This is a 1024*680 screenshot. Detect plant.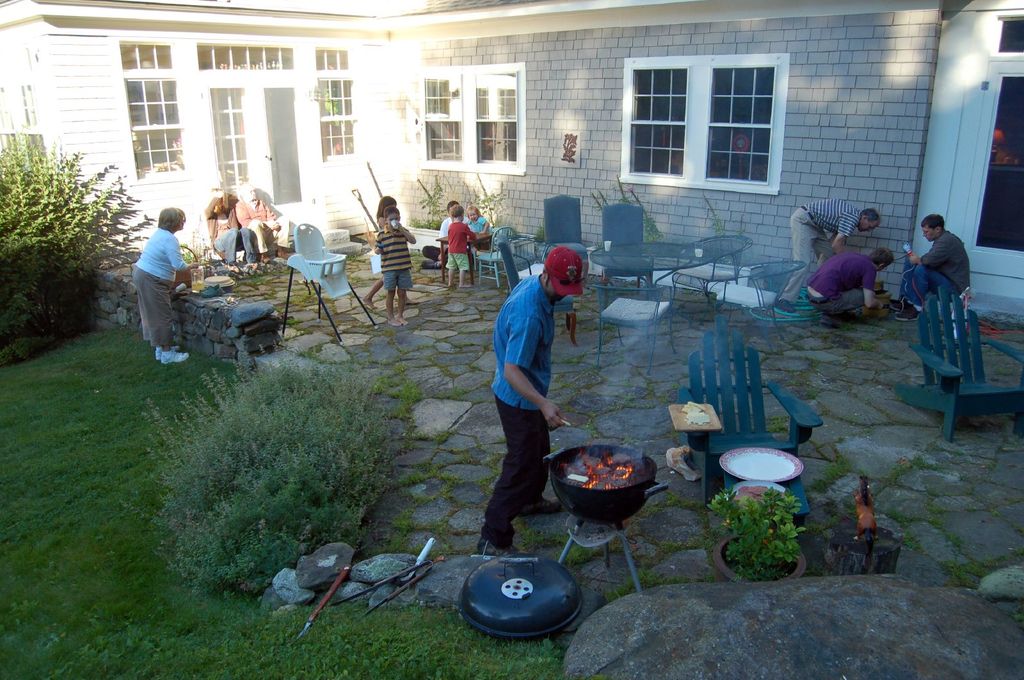
527, 223, 547, 254.
